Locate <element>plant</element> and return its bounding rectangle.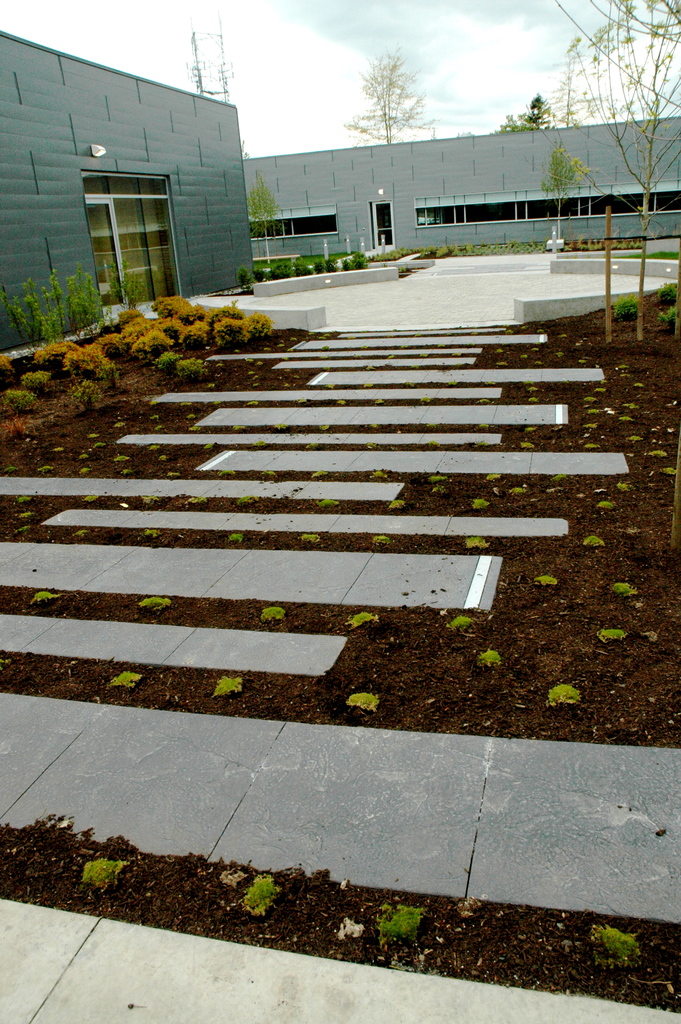
<region>152, 348, 181, 374</region>.
